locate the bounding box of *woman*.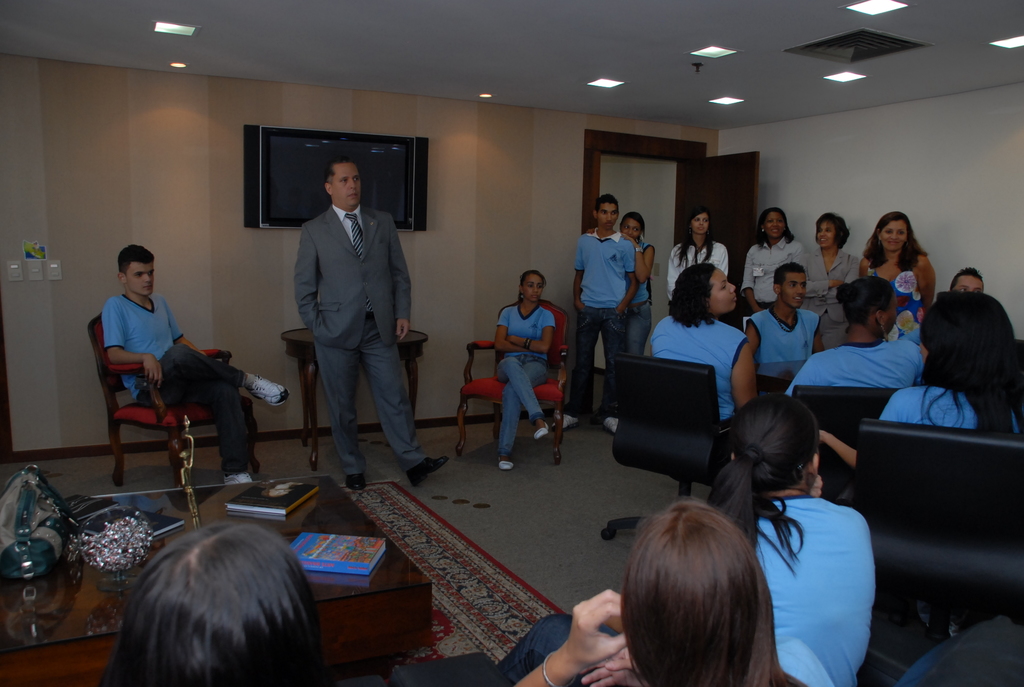
Bounding box: {"left": 666, "top": 211, "right": 728, "bottom": 298}.
